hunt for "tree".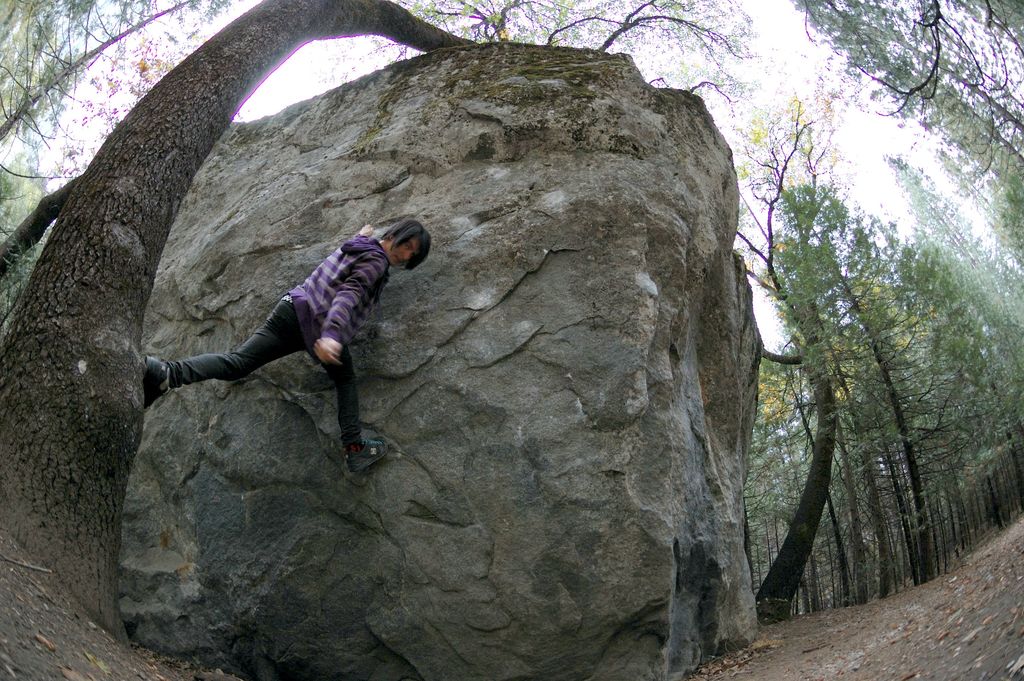
Hunted down at {"left": 0, "top": 0, "right": 761, "bottom": 680}.
